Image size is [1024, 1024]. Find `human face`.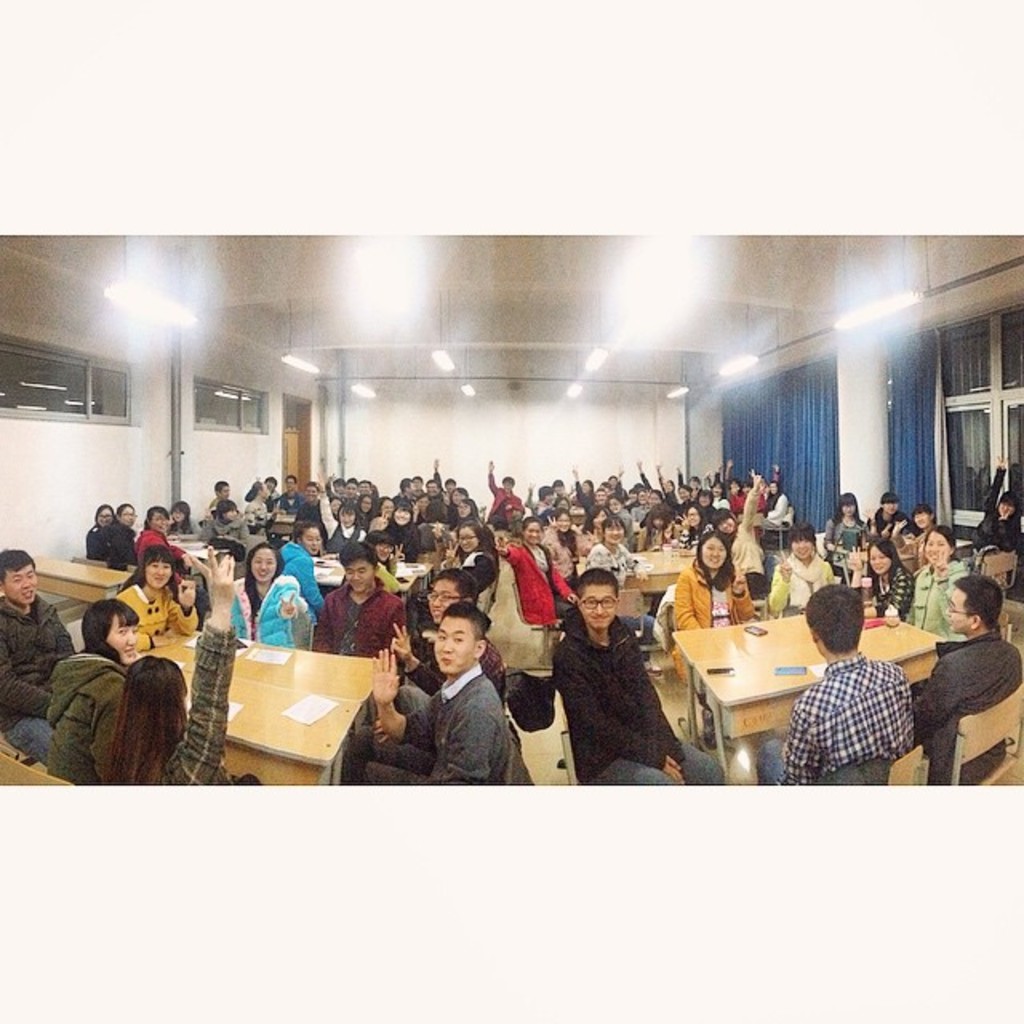
<box>994,498,1016,518</box>.
